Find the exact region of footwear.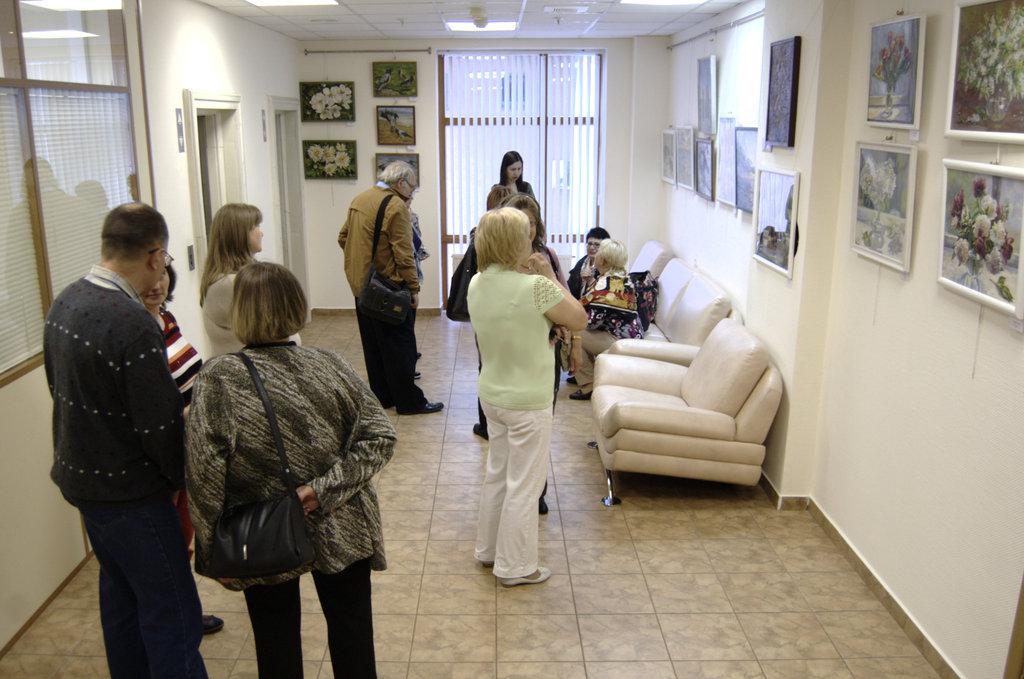
Exact region: bbox(541, 494, 549, 515).
